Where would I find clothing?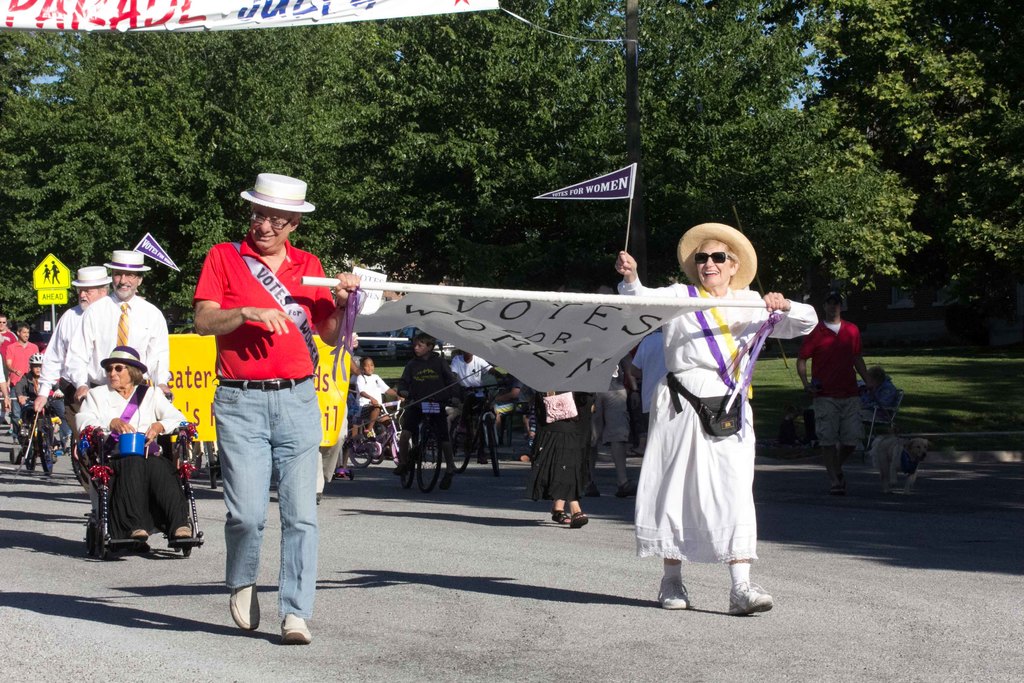
At 531 380 602 507.
